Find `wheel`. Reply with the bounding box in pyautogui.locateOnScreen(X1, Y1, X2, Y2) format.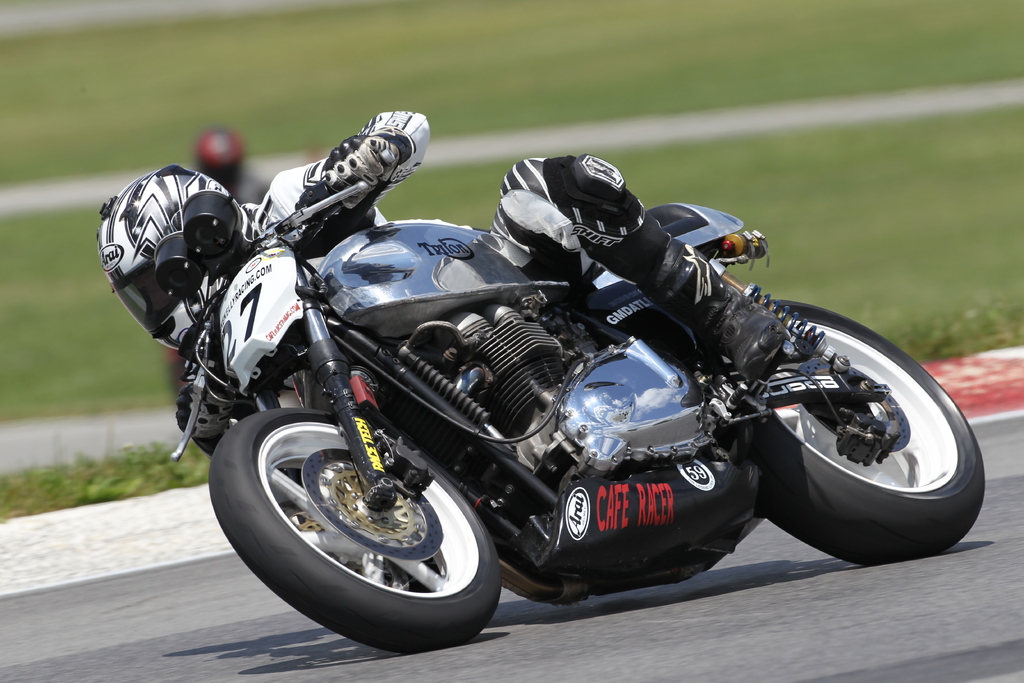
pyautogui.locateOnScreen(732, 300, 986, 568).
